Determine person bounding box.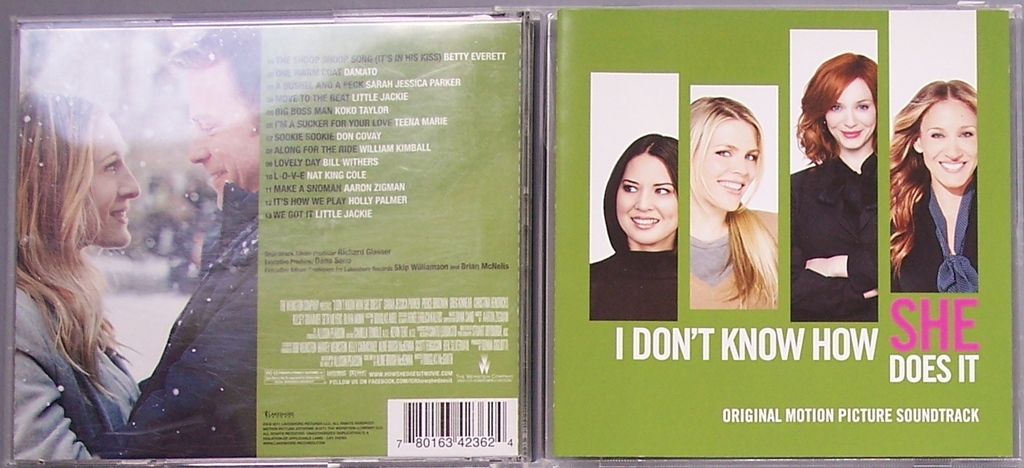
Determined: BBox(589, 132, 679, 322).
